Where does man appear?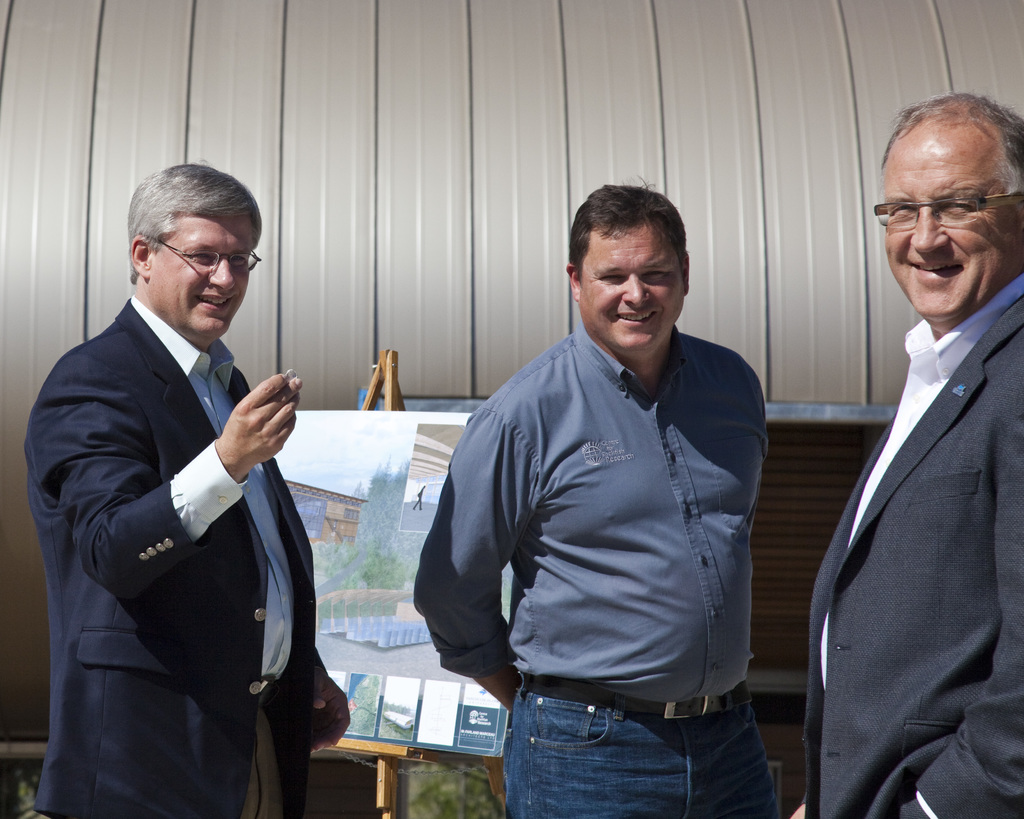
Appears at detection(785, 88, 1023, 818).
